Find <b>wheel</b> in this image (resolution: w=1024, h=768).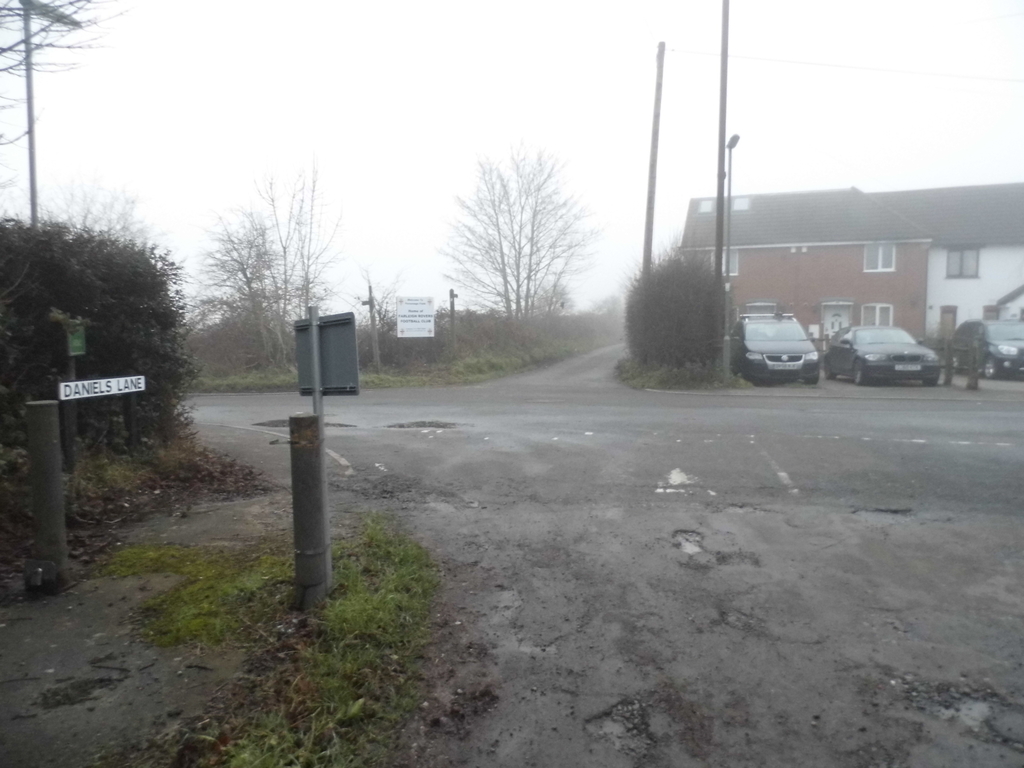
locate(981, 352, 998, 380).
